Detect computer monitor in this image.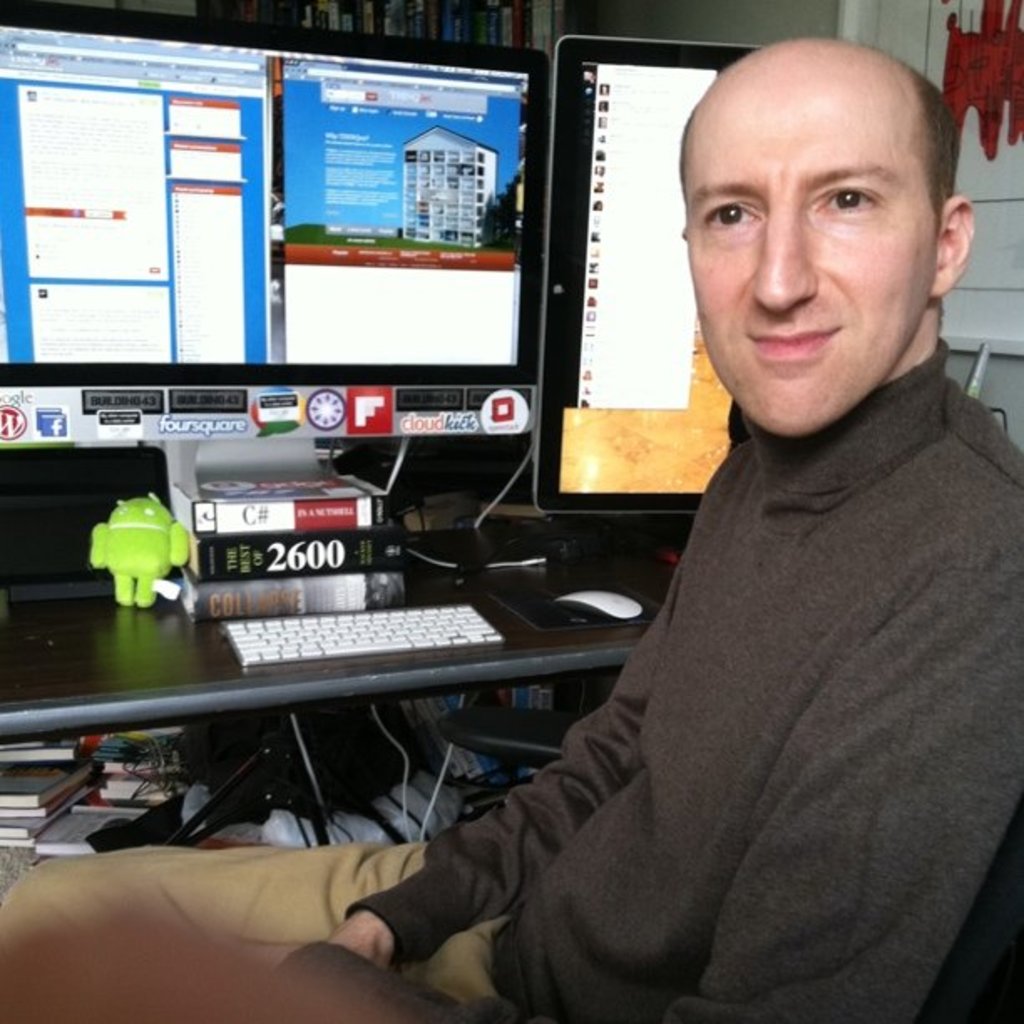
Detection: (x1=0, y1=2, x2=552, y2=448).
